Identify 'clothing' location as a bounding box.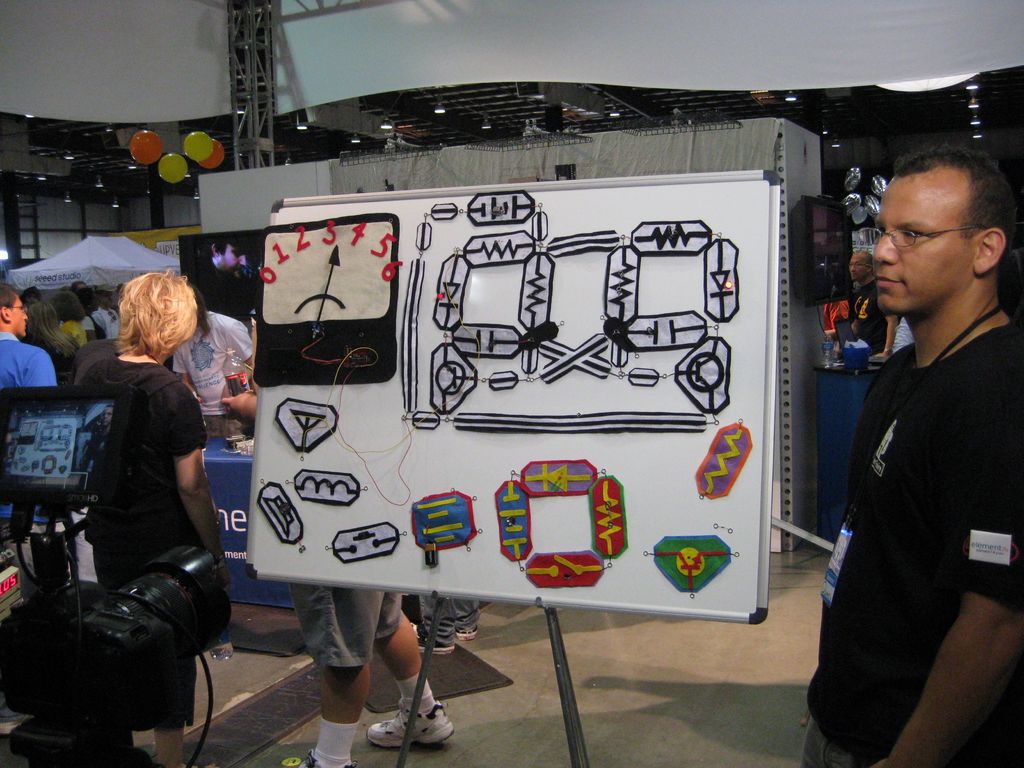
l=844, t=269, r=892, b=362.
